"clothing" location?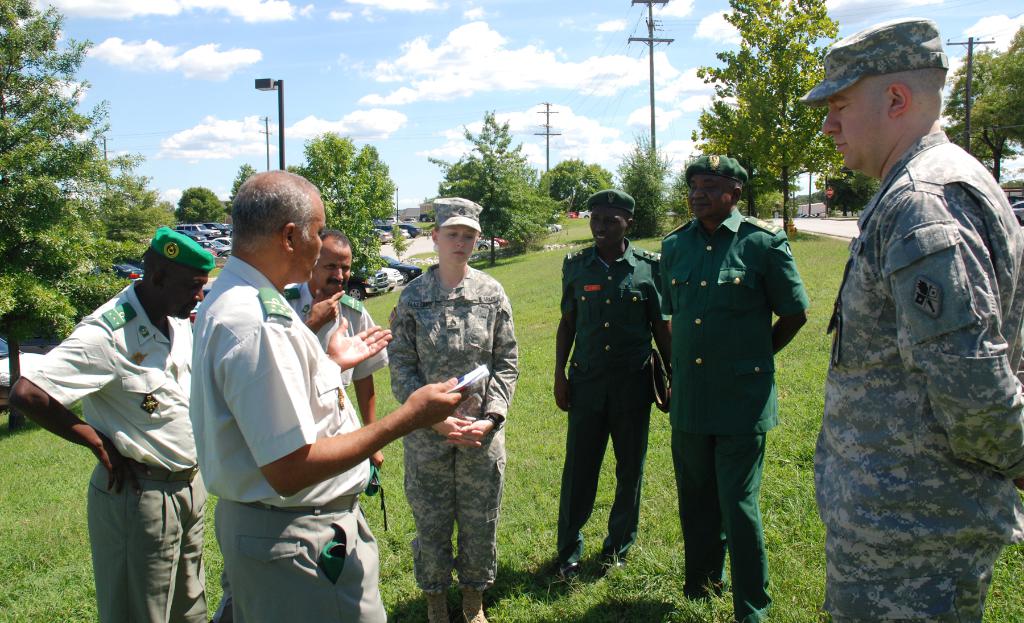
[left=185, top=228, right=385, bottom=603]
